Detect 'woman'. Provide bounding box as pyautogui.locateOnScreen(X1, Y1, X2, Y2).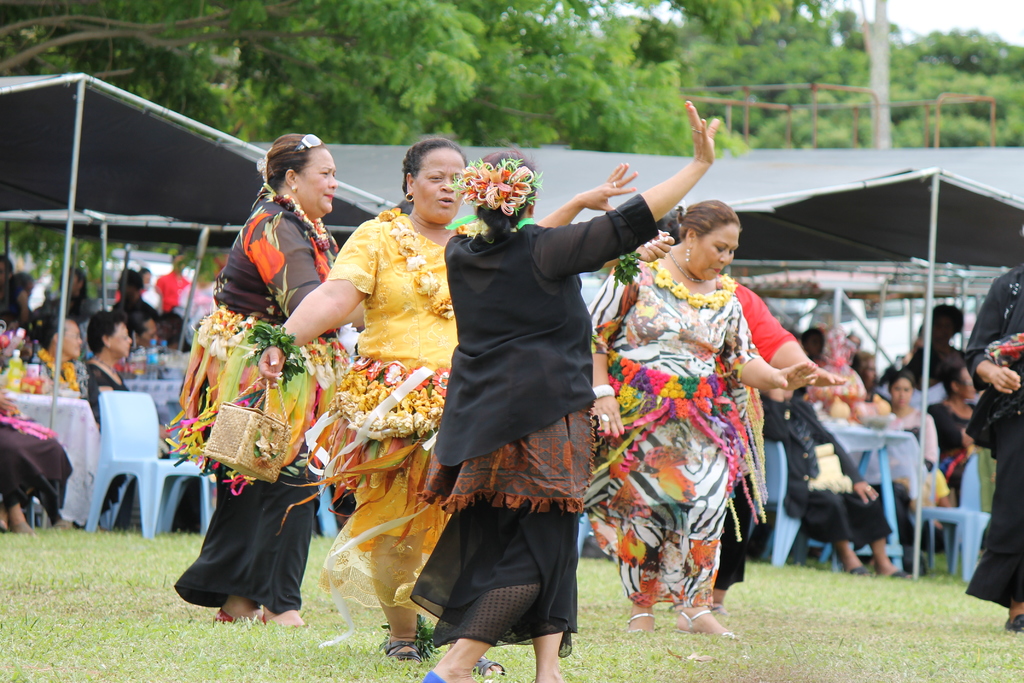
pyautogui.locateOnScreen(245, 133, 488, 668).
